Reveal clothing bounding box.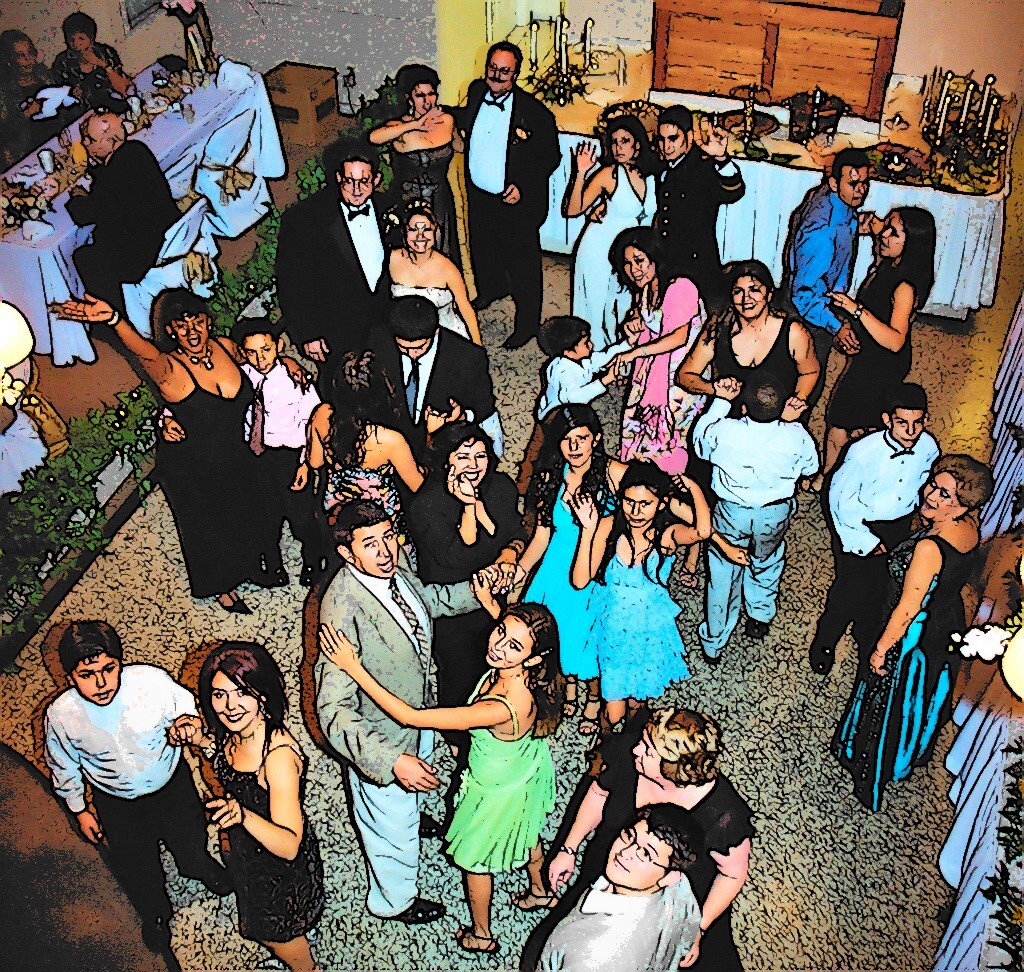
Revealed: detection(385, 255, 508, 452).
